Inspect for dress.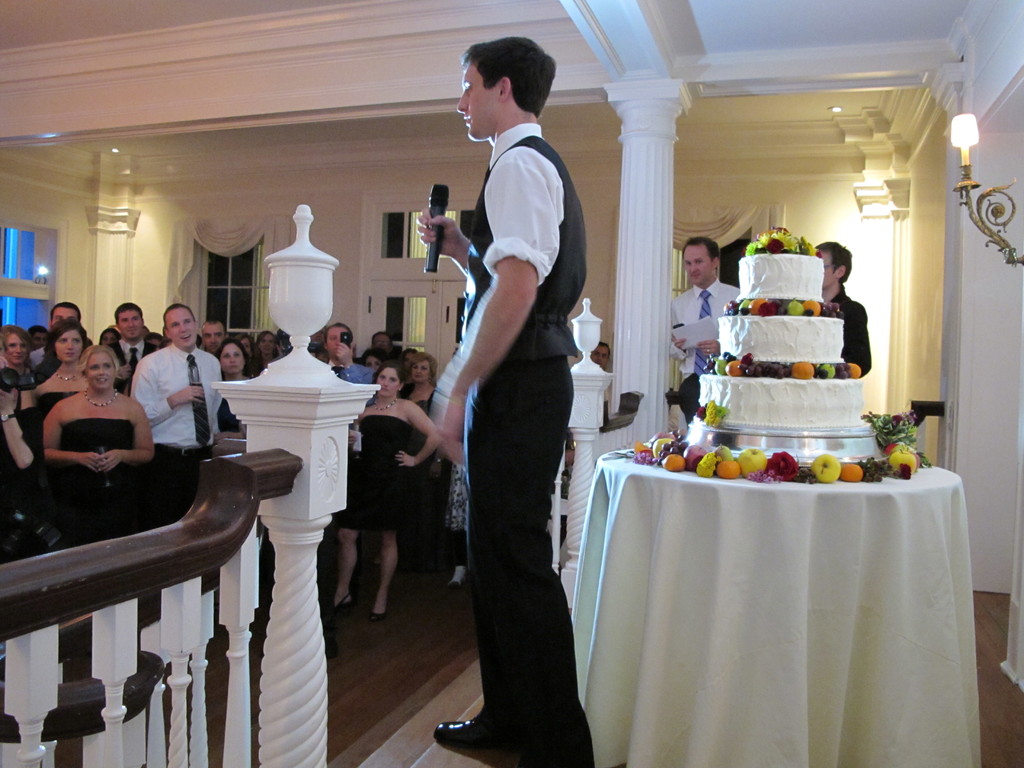
Inspection: bbox=[347, 410, 436, 539].
